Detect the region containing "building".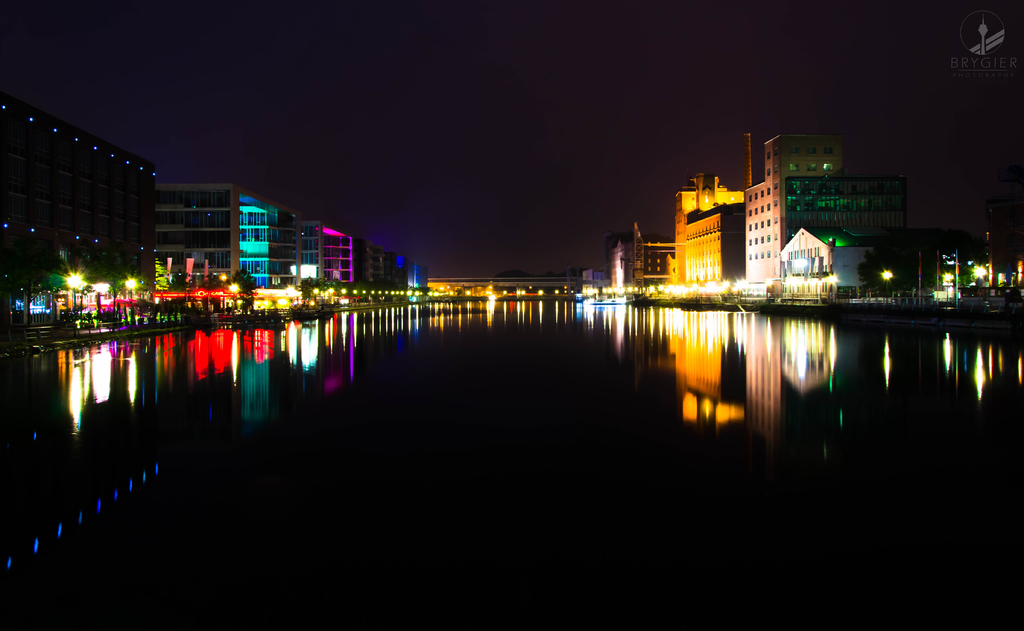
pyautogui.locateOnScreen(304, 223, 384, 284).
